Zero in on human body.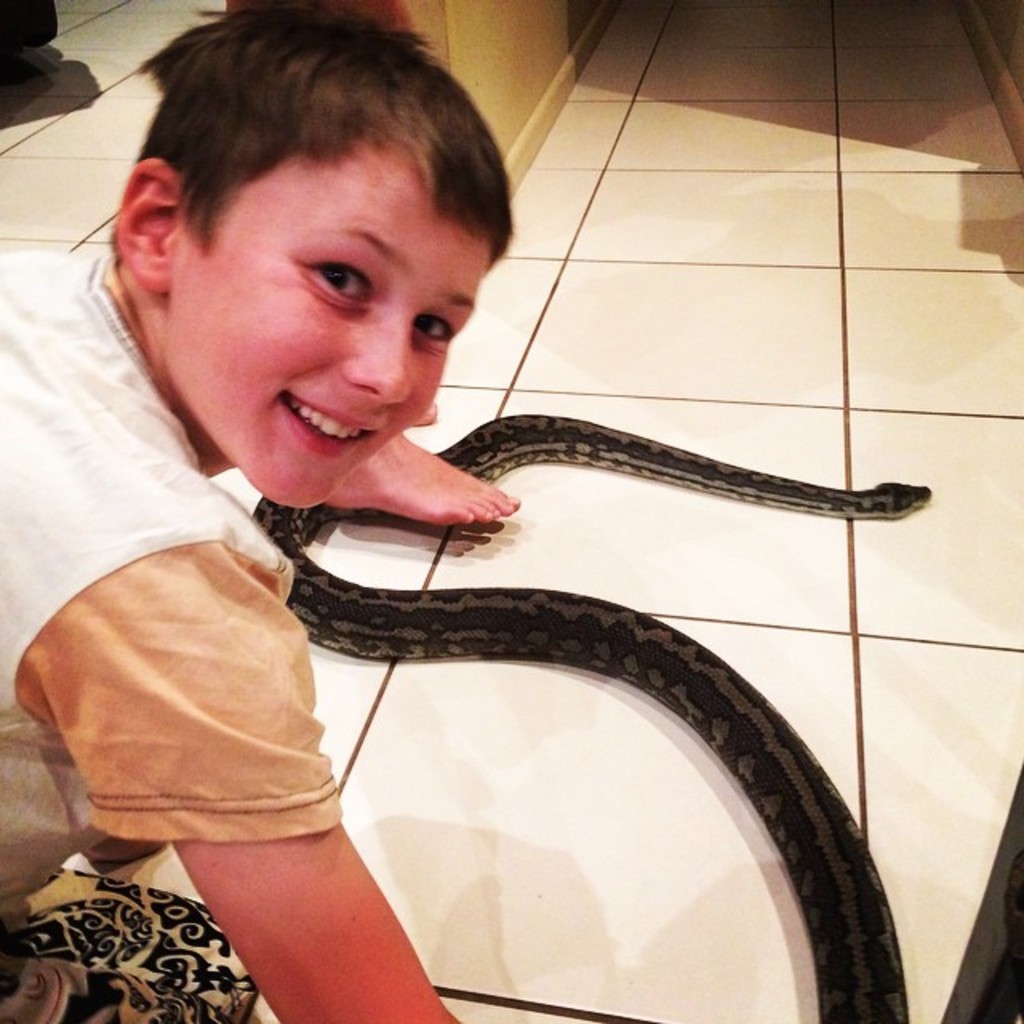
Zeroed in: (10, 82, 490, 946).
